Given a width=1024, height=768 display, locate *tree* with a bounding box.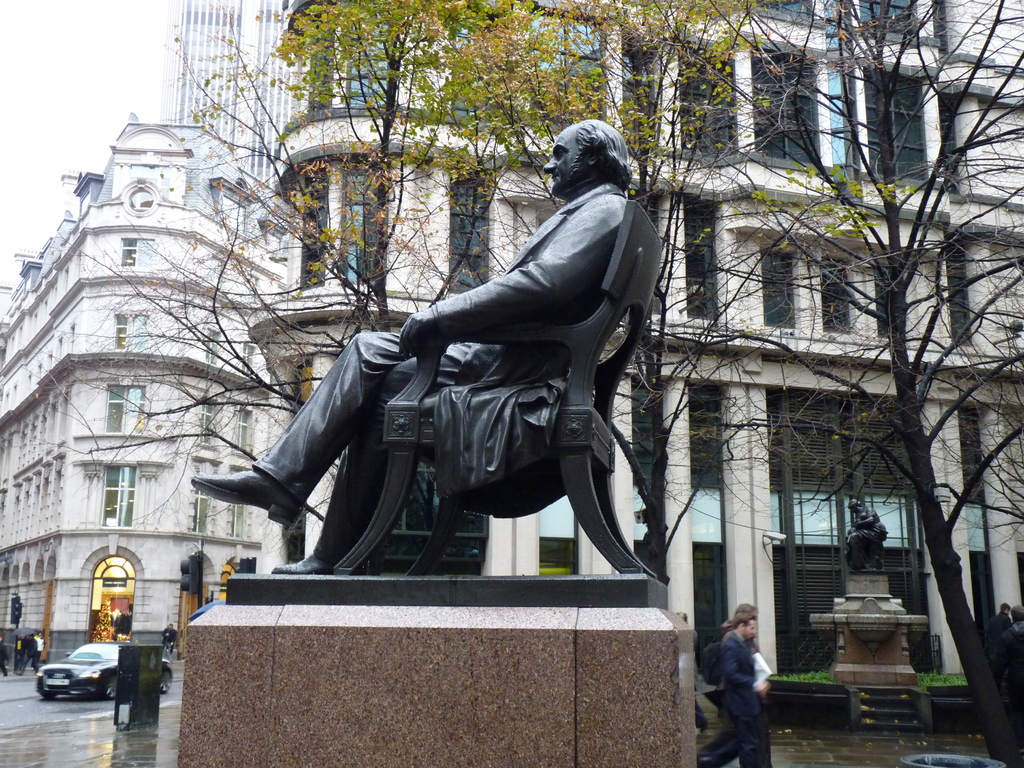
Located: bbox=[593, 0, 1023, 767].
